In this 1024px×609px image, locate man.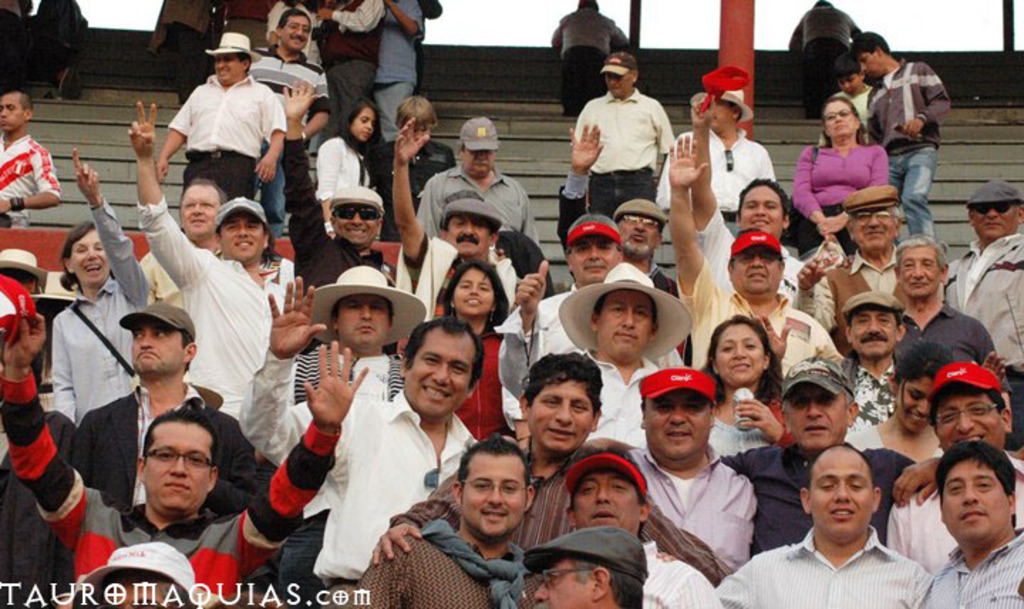
Bounding box: x1=247 y1=9 x2=327 y2=218.
